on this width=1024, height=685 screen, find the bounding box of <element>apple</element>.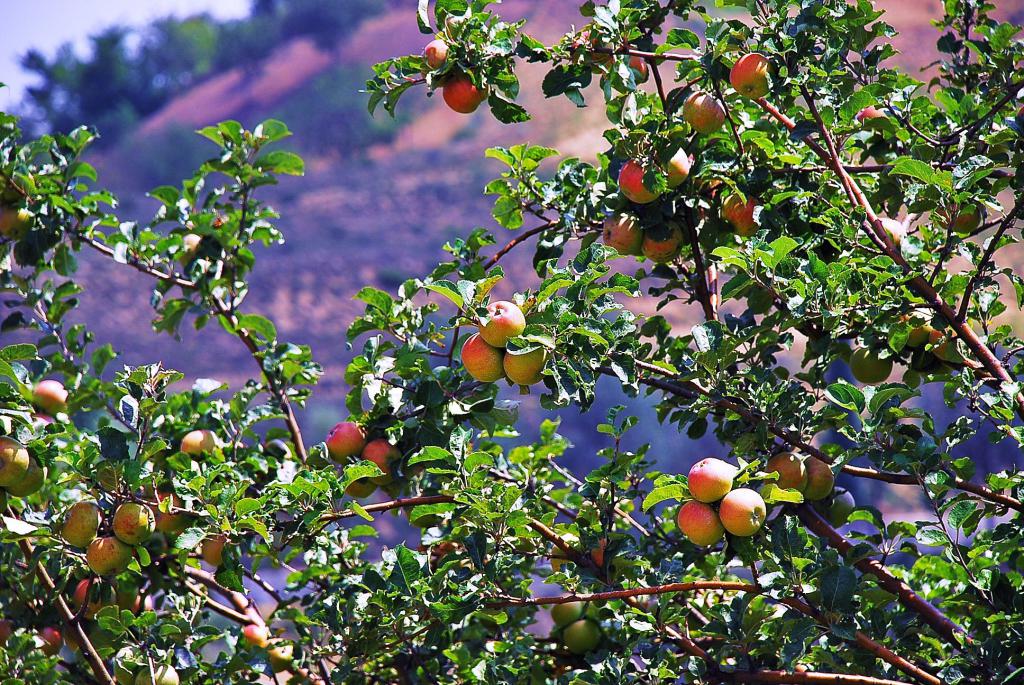
Bounding box: x1=605, y1=210, x2=647, y2=254.
